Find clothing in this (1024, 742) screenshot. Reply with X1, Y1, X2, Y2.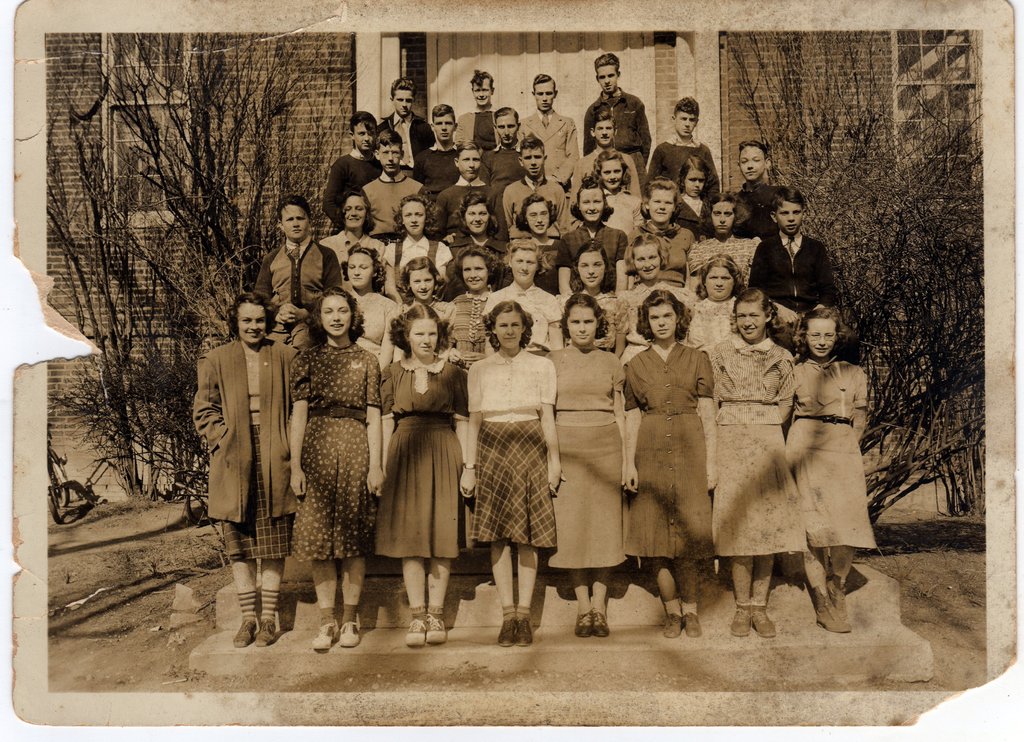
467, 339, 559, 547.
